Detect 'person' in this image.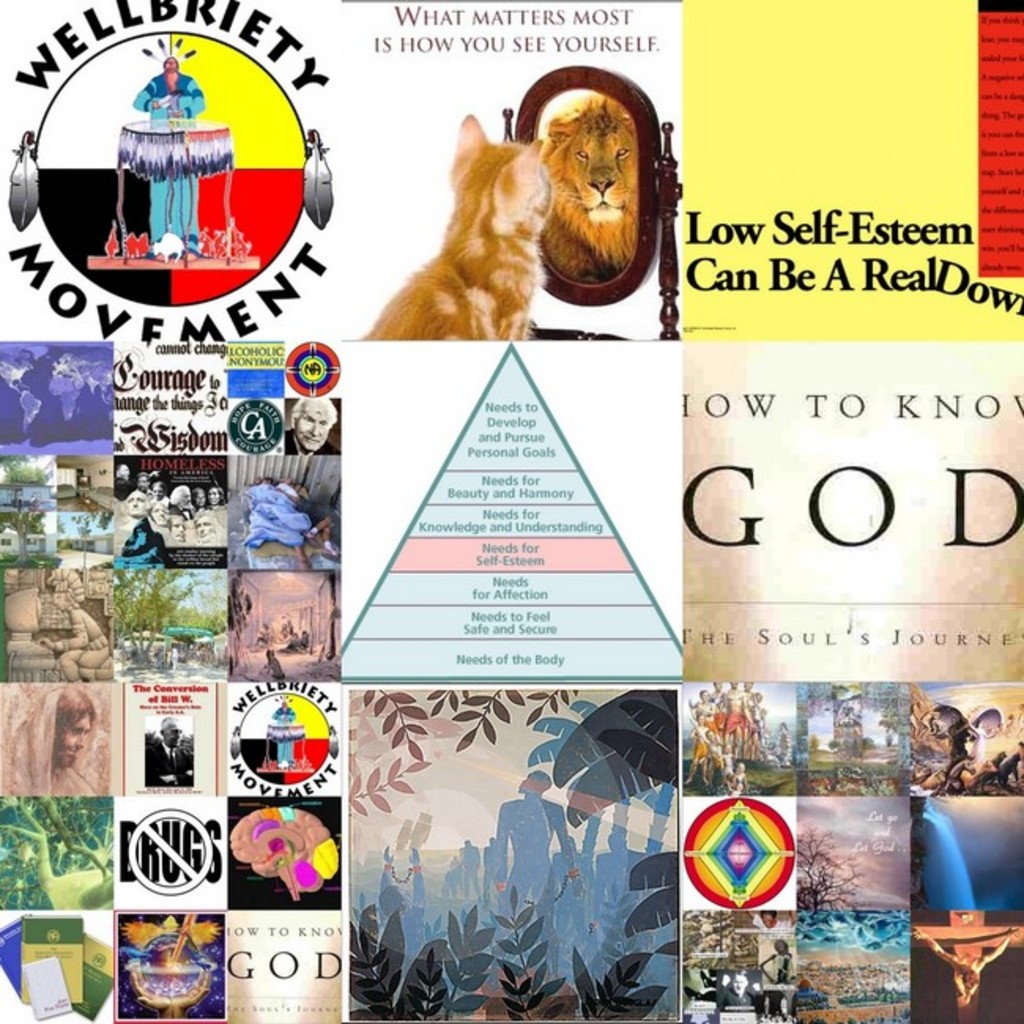
Detection: Rect(756, 933, 792, 988).
